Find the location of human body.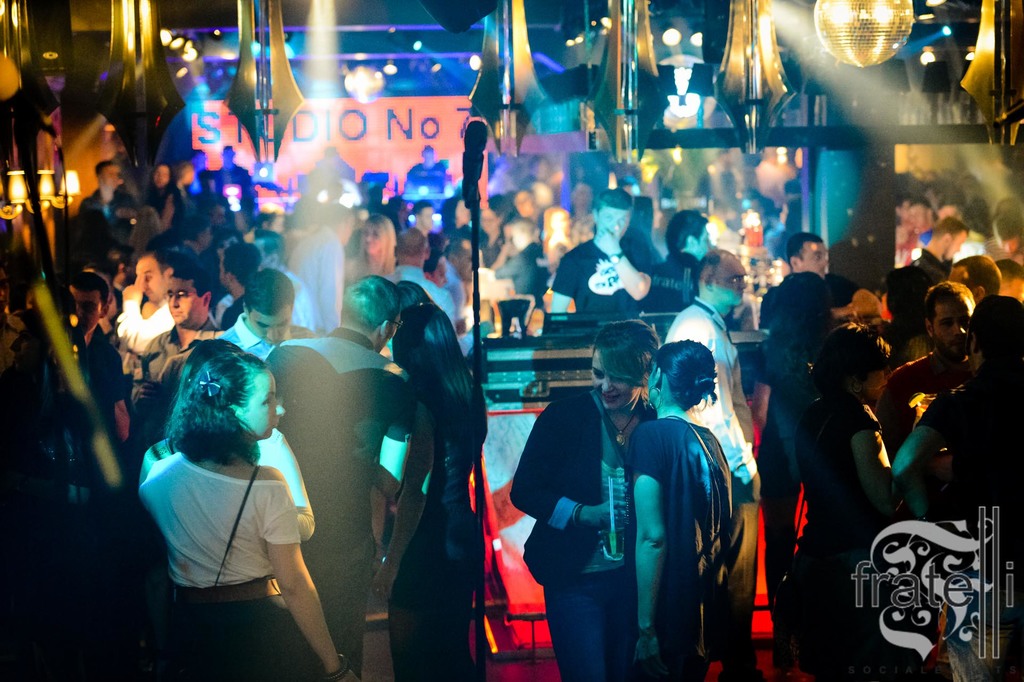
Location: <bbox>746, 327, 816, 597</bbox>.
